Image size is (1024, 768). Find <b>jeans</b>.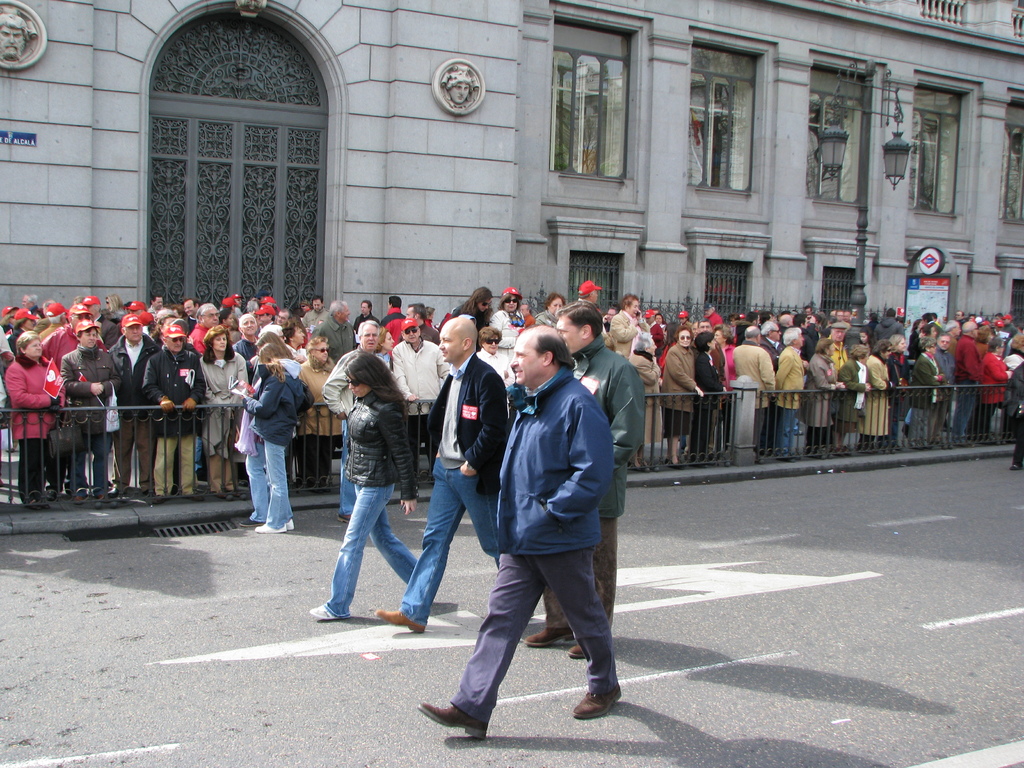
left=266, top=438, right=297, bottom=526.
